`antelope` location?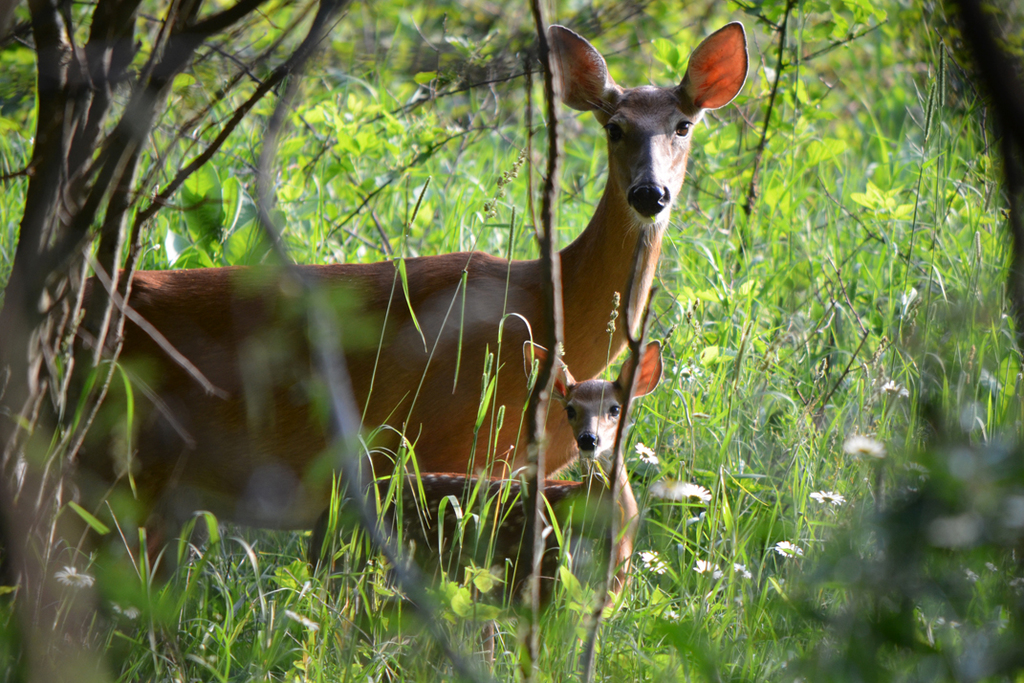
0,23,745,597
